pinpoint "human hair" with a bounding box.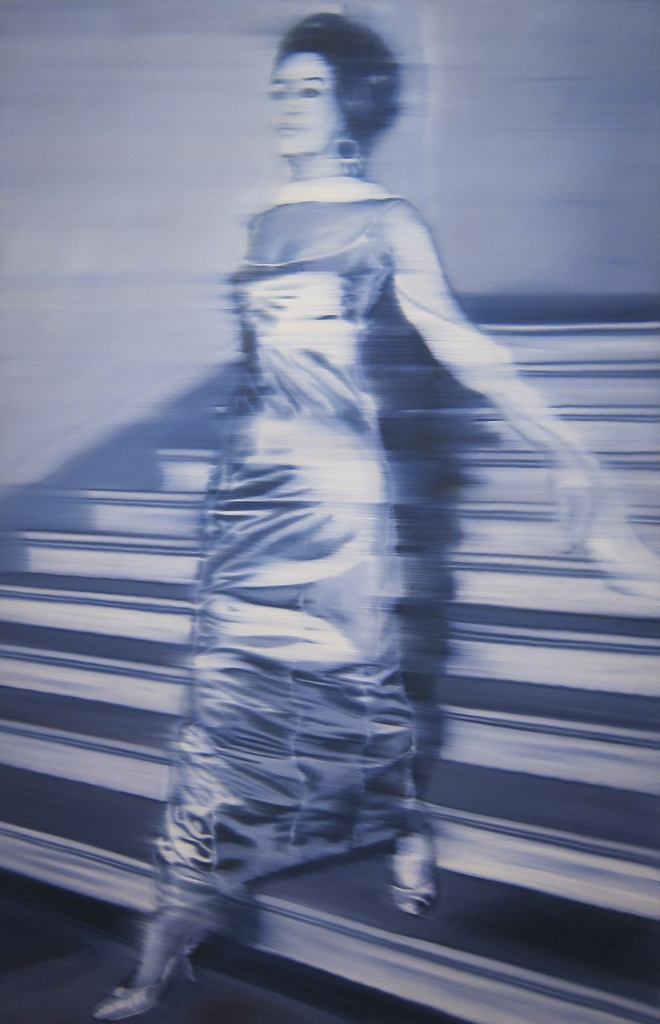
258:11:417:170.
